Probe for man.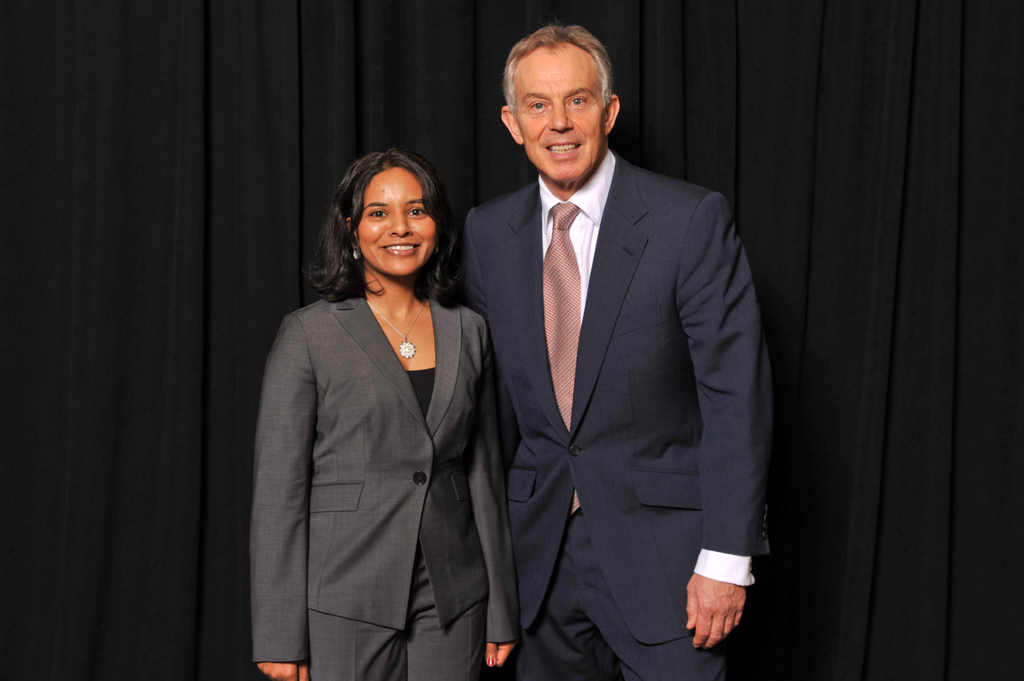
Probe result: pyautogui.locateOnScreen(449, 0, 768, 680).
